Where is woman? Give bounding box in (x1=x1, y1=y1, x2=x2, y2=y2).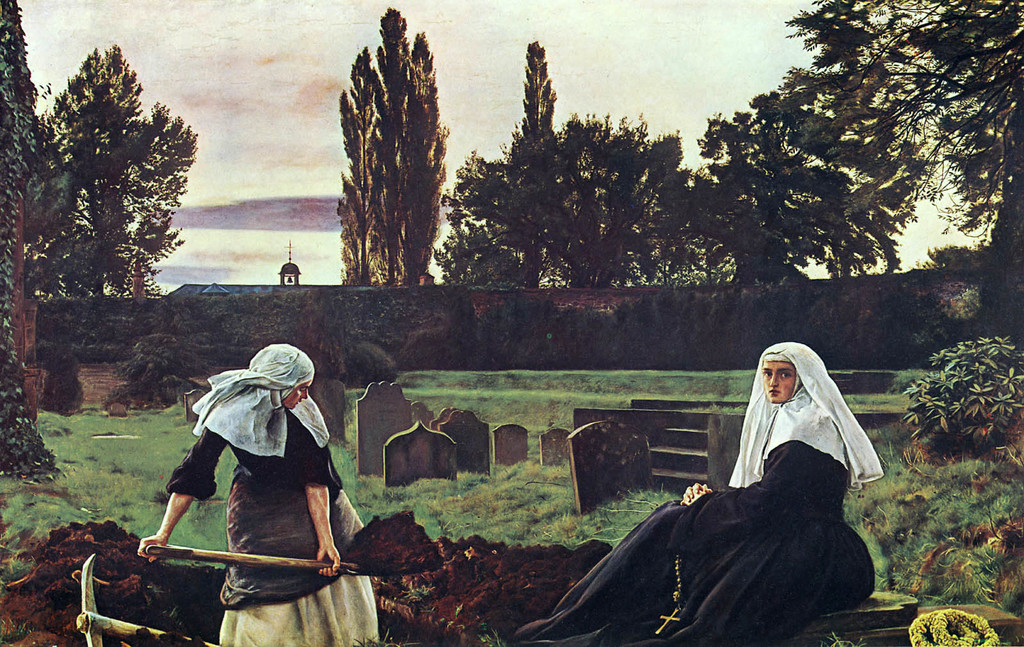
(x1=603, y1=333, x2=873, y2=643).
